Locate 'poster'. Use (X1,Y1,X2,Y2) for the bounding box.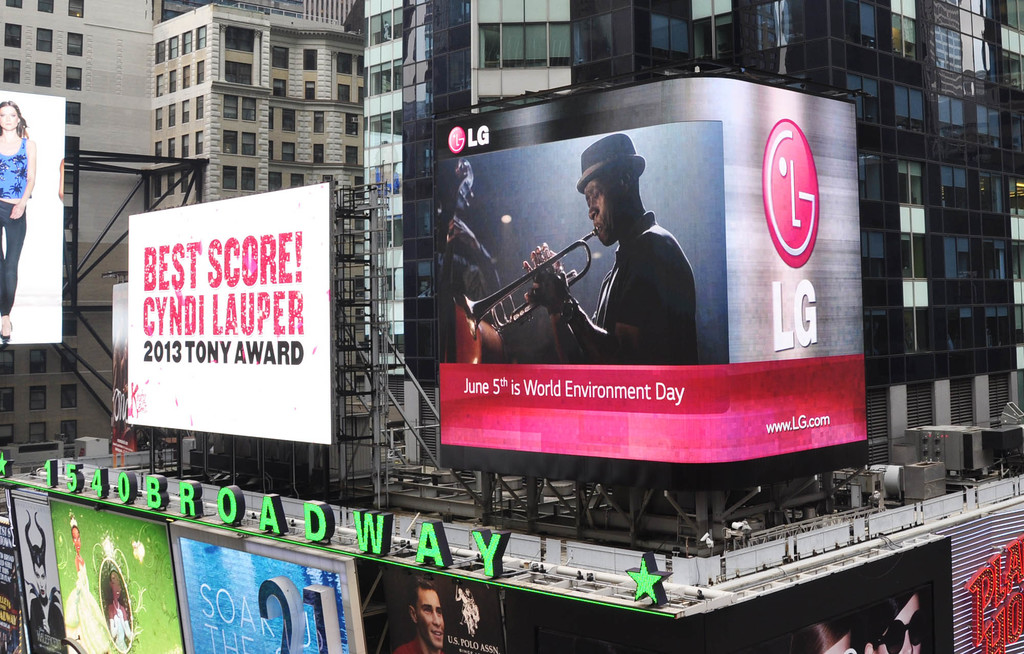
(440,68,866,463).
